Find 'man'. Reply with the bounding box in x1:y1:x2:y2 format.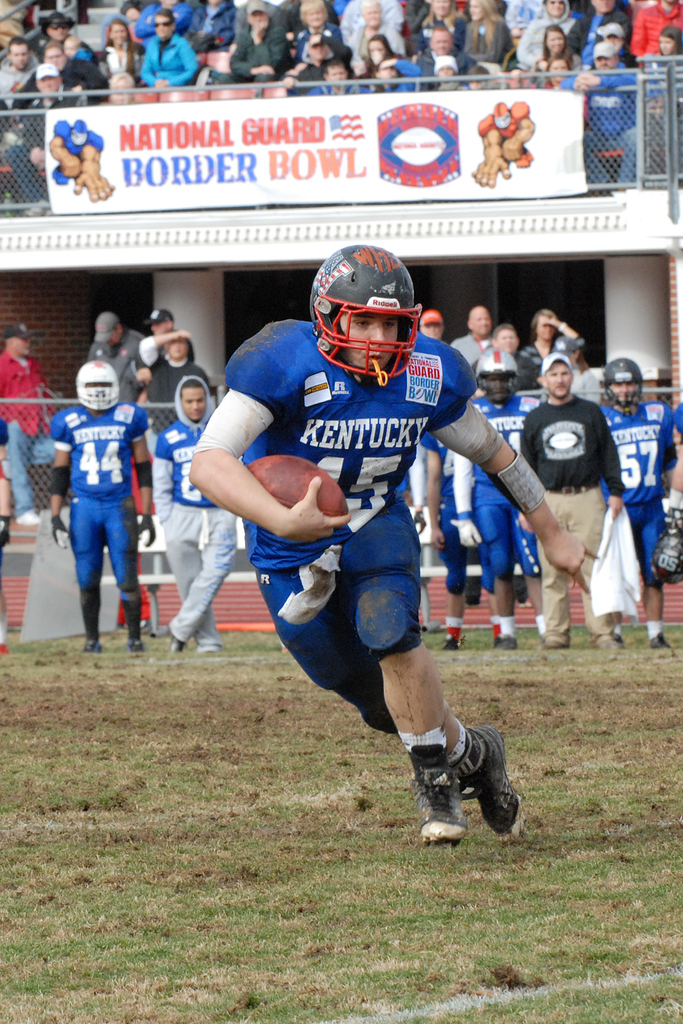
416:30:476:81.
